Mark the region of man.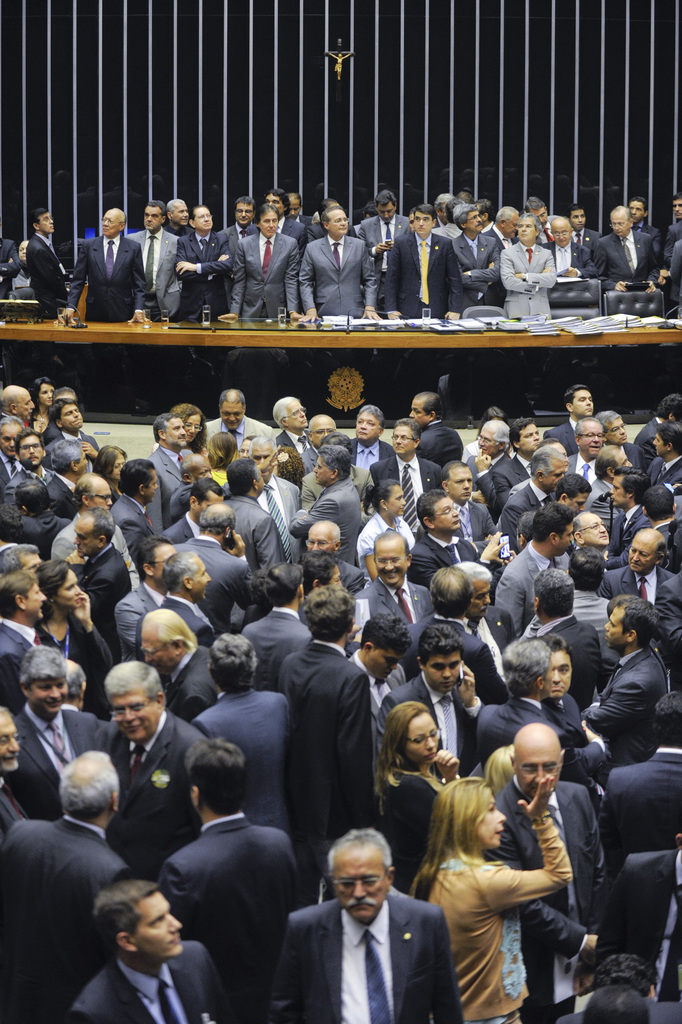
Region: rect(0, 644, 117, 809).
